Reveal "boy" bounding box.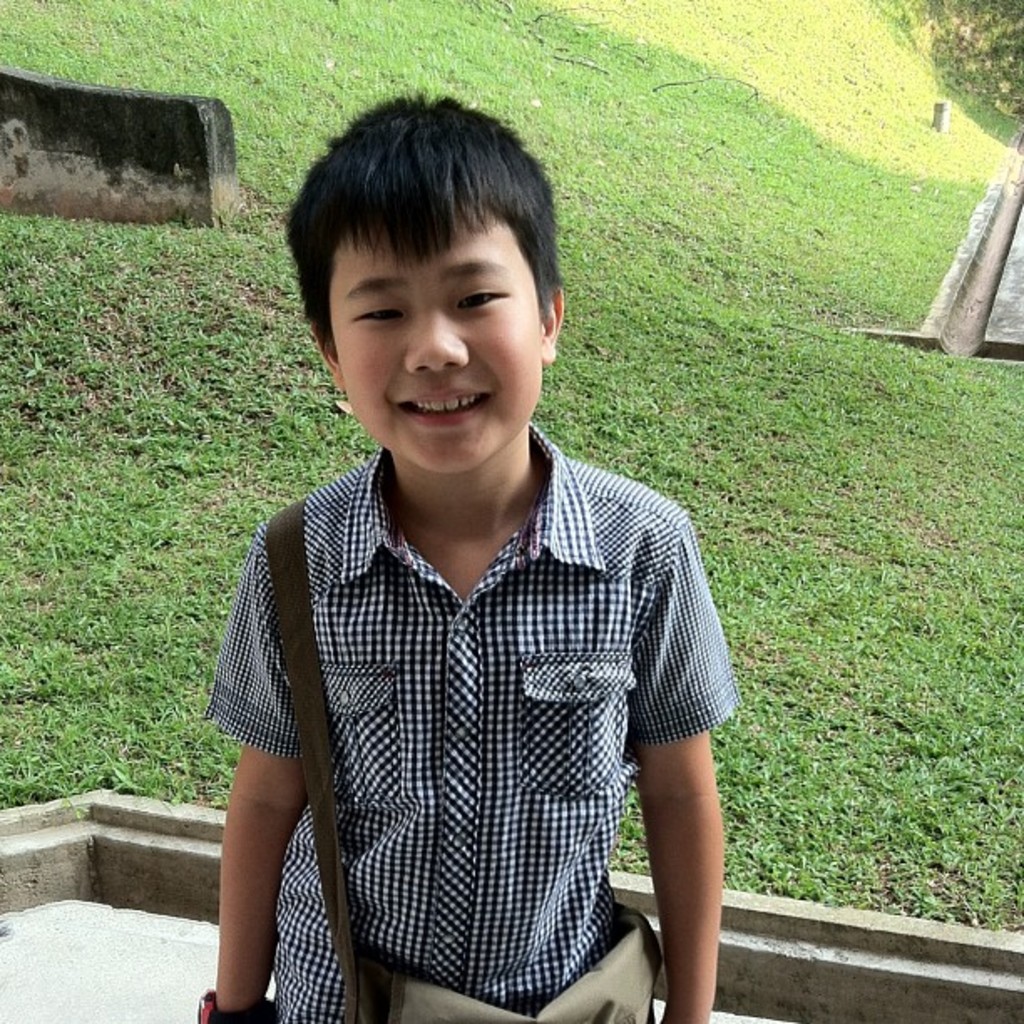
Revealed: {"left": 192, "top": 97, "right": 736, "bottom": 1022}.
